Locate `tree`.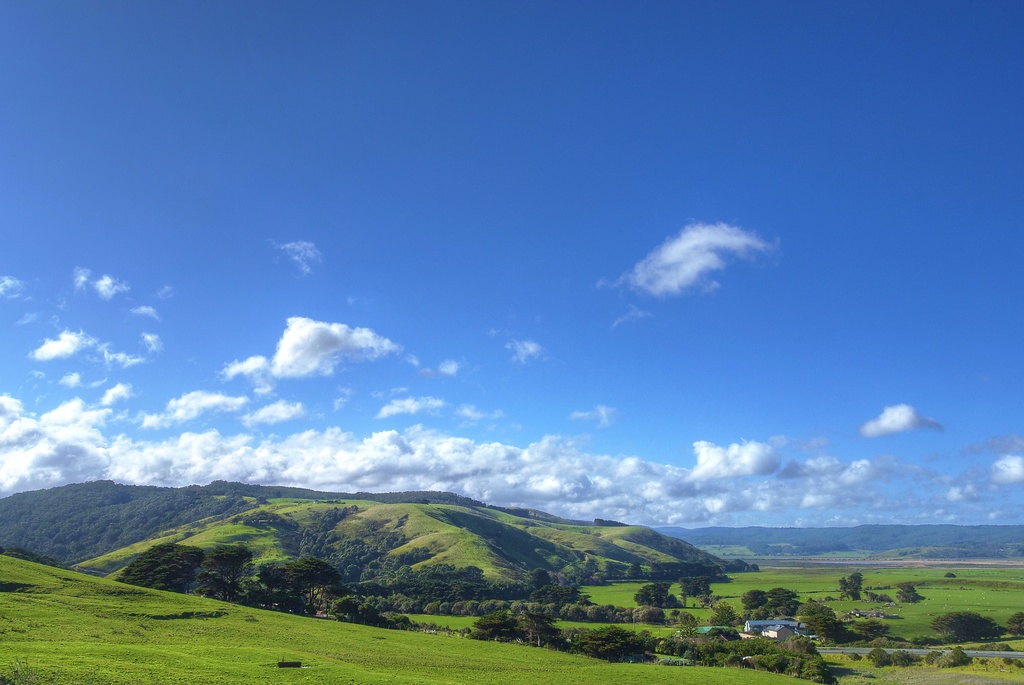
Bounding box: [866,649,888,667].
